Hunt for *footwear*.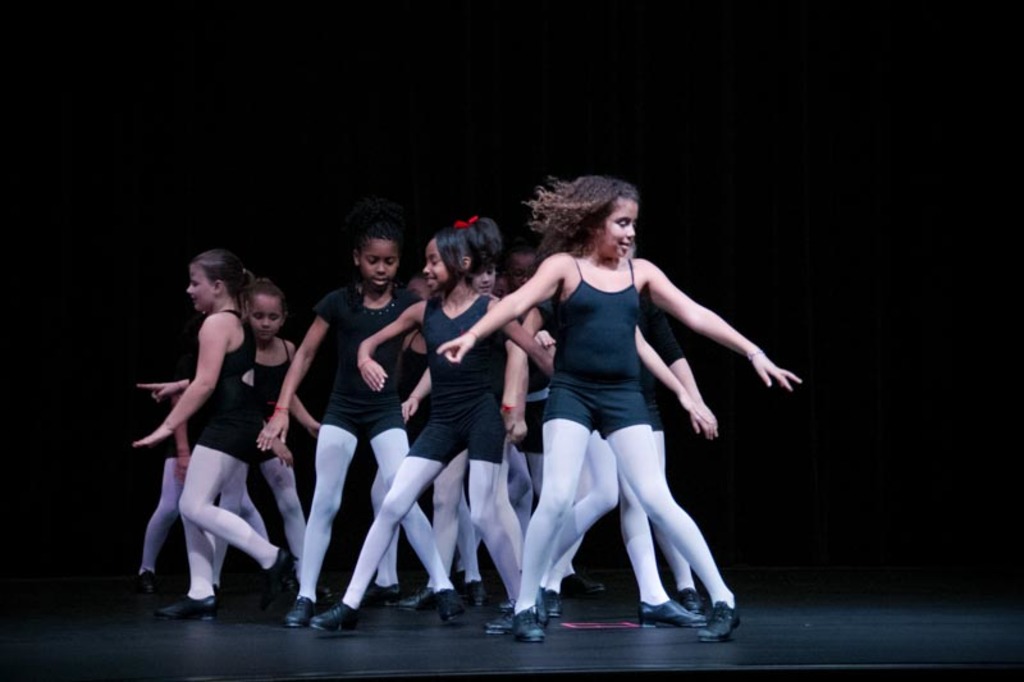
Hunted down at region(159, 595, 219, 622).
